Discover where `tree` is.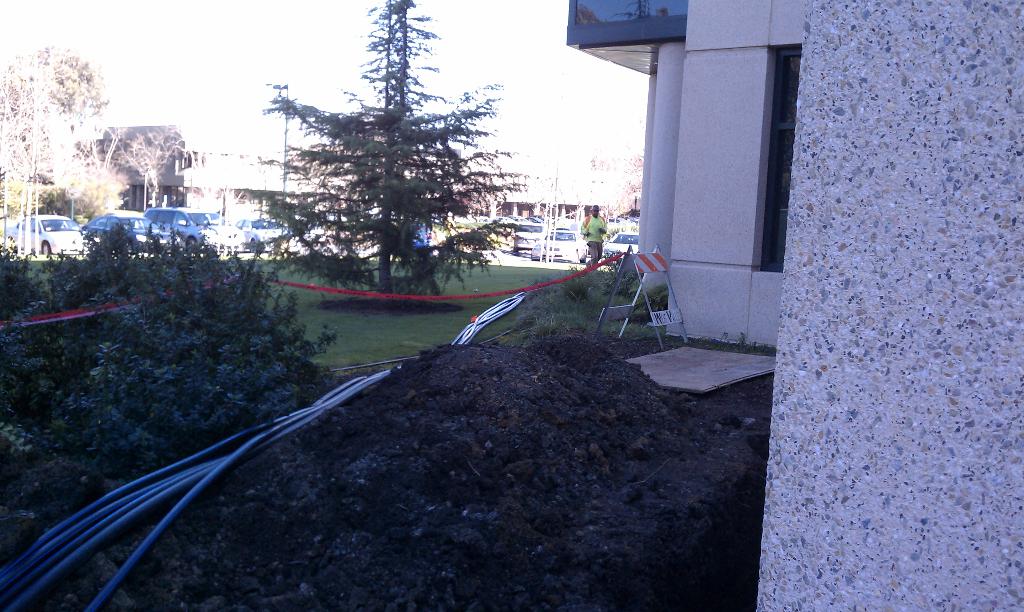
Discovered at select_region(602, 120, 648, 214).
